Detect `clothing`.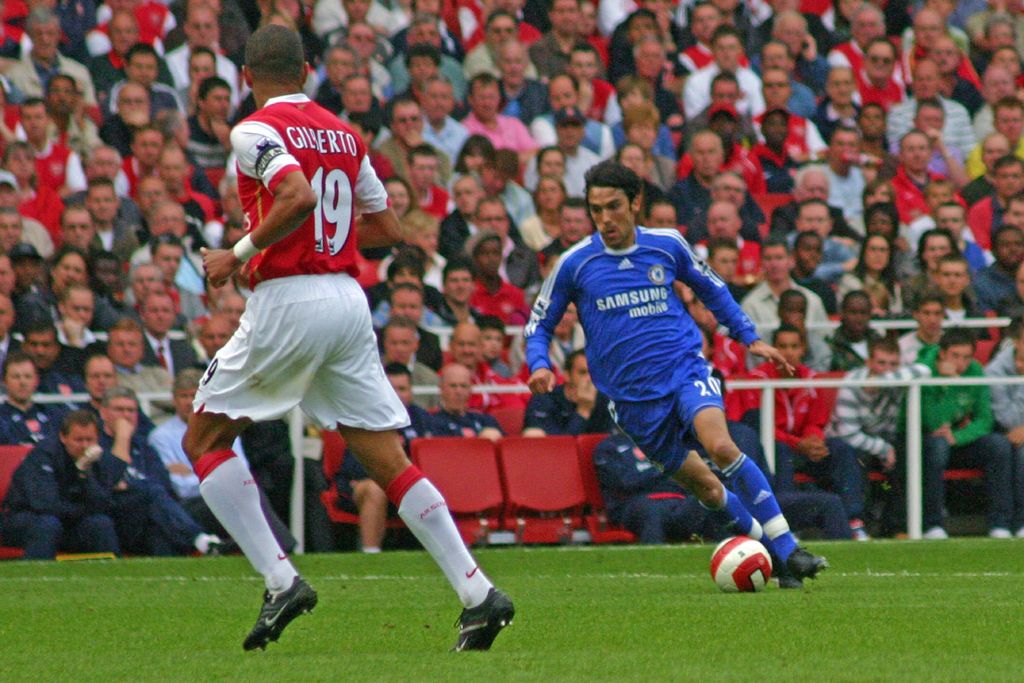
Detected at detection(676, 35, 705, 79).
